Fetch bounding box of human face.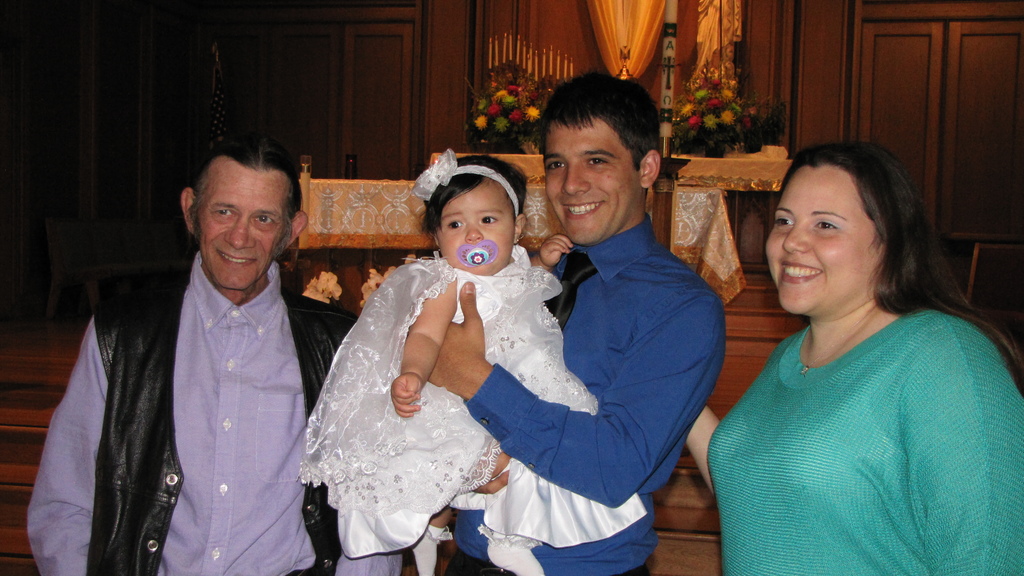
Bbox: bbox=(198, 159, 295, 287).
